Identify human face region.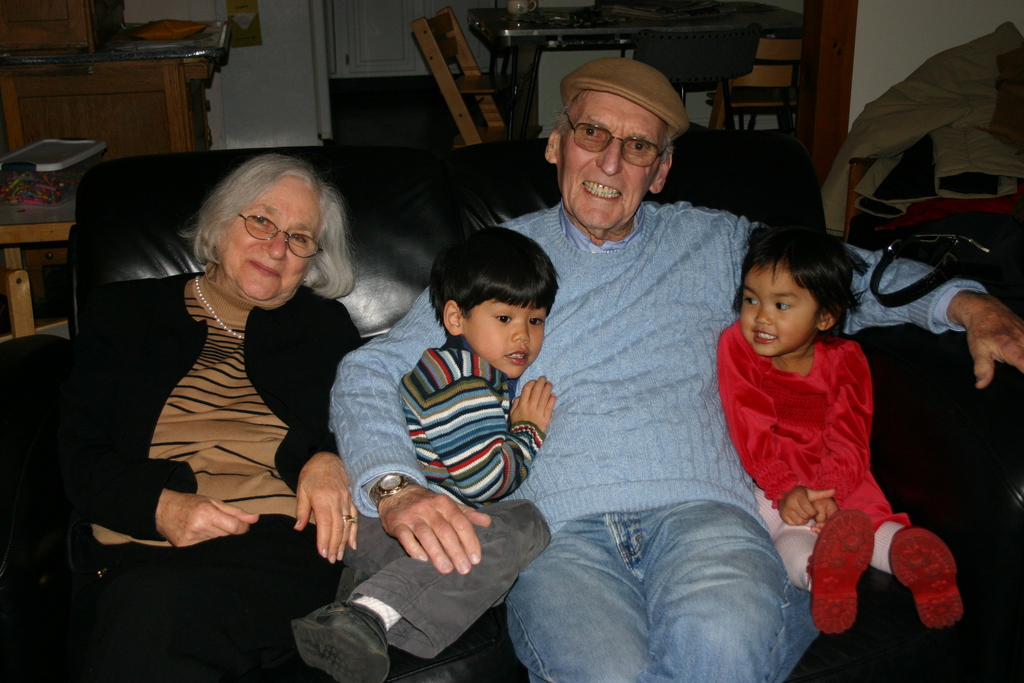
Region: select_region(559, 92, 666, 223).
